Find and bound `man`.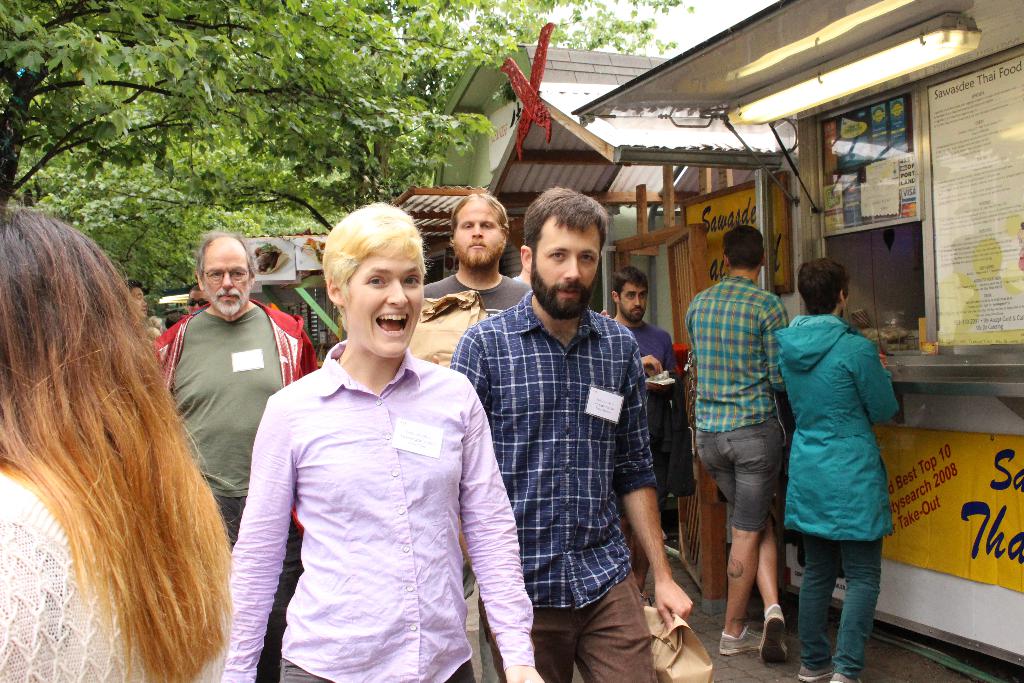
Bound: Rect(422, 188, 534, 374).
